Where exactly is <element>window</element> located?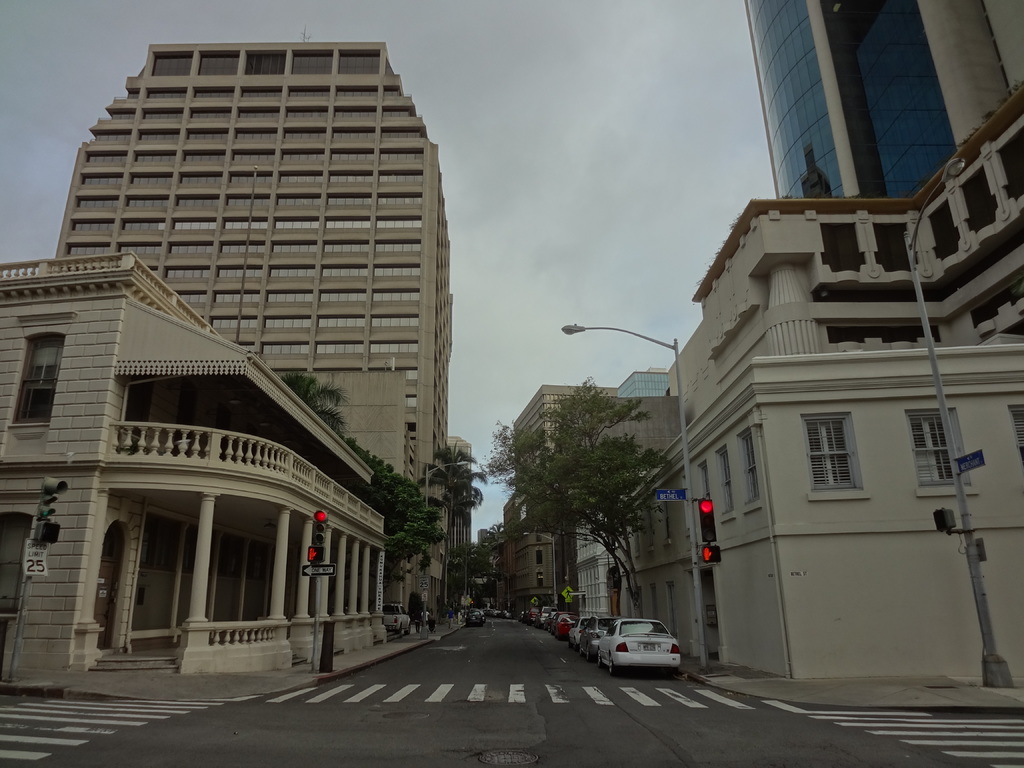
Its bounding box is box=[13, 327, 65, 424].
